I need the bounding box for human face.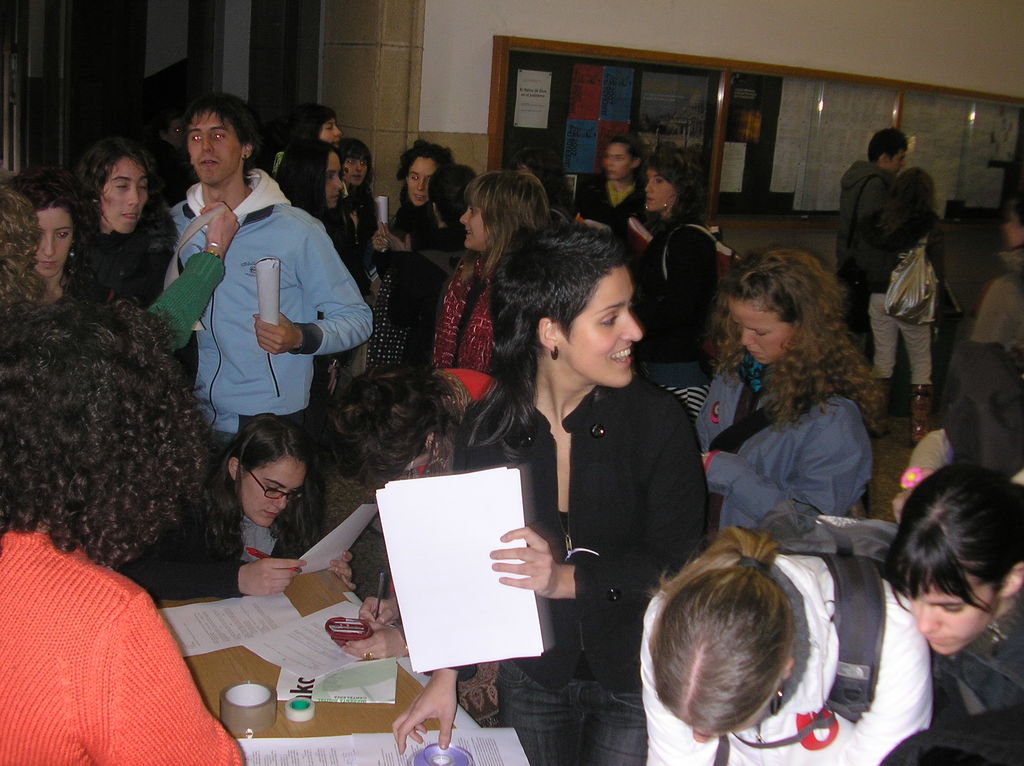
Here it is: locate(461, 205, 489, 248).
